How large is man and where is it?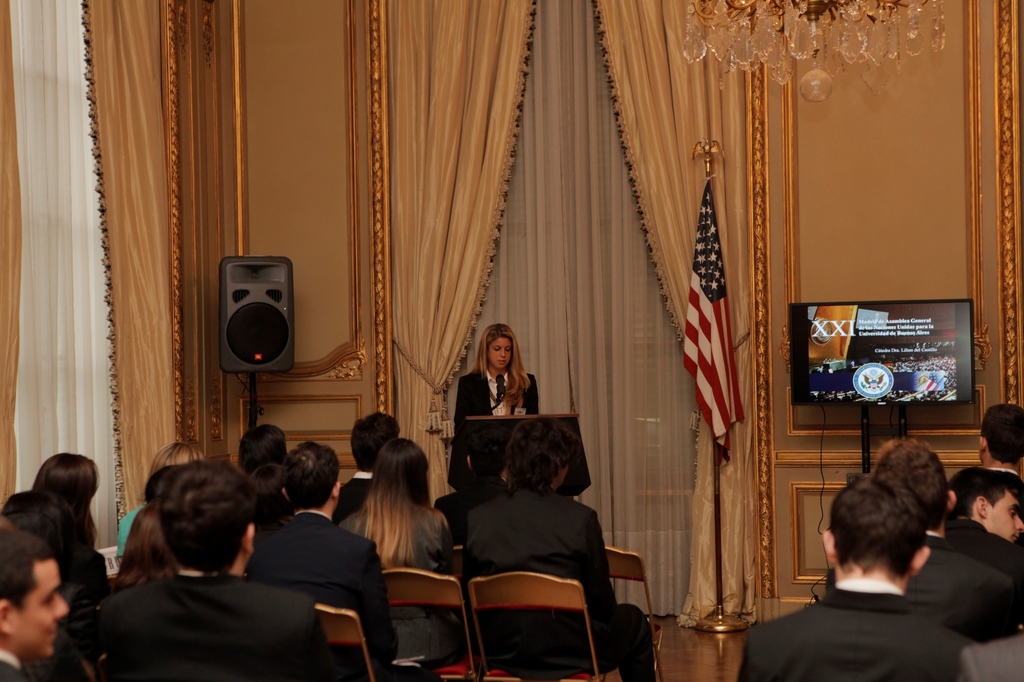
Bounding box: [92, 460, 335, 681].
